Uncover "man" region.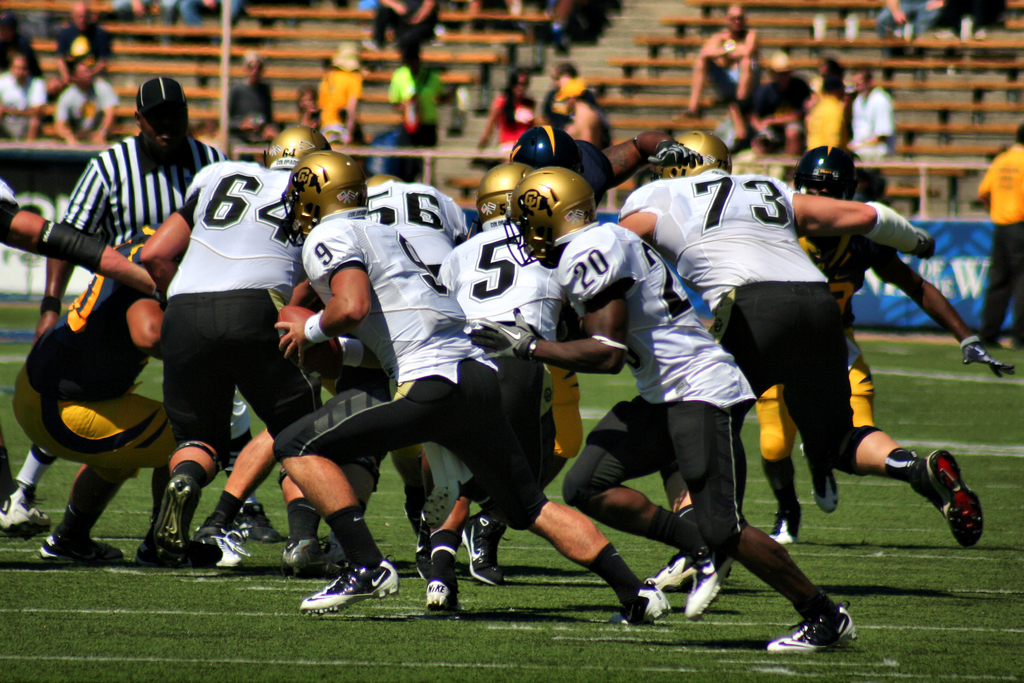
Uncovered: (228,50,274,163).
